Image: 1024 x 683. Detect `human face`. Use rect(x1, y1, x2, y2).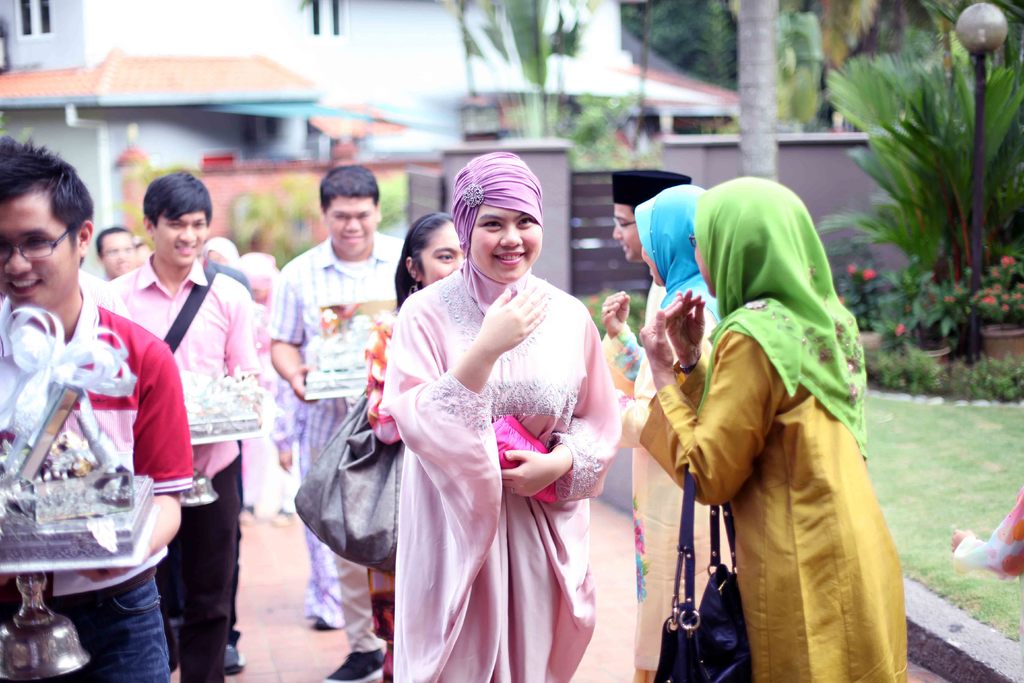
rect(412, 220, 468, 286).
